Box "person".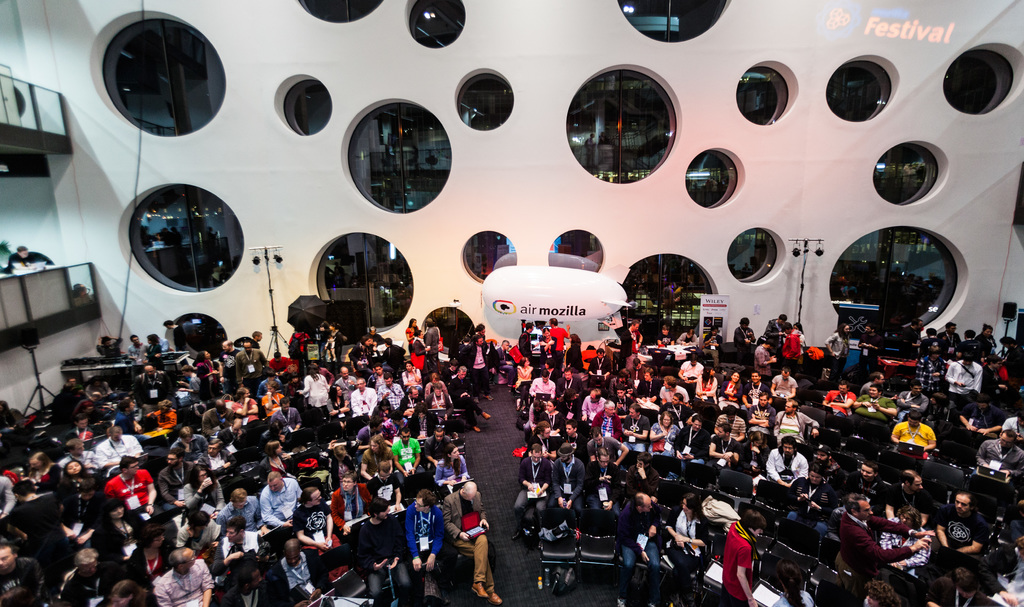
[423, 370, 451, 396].
